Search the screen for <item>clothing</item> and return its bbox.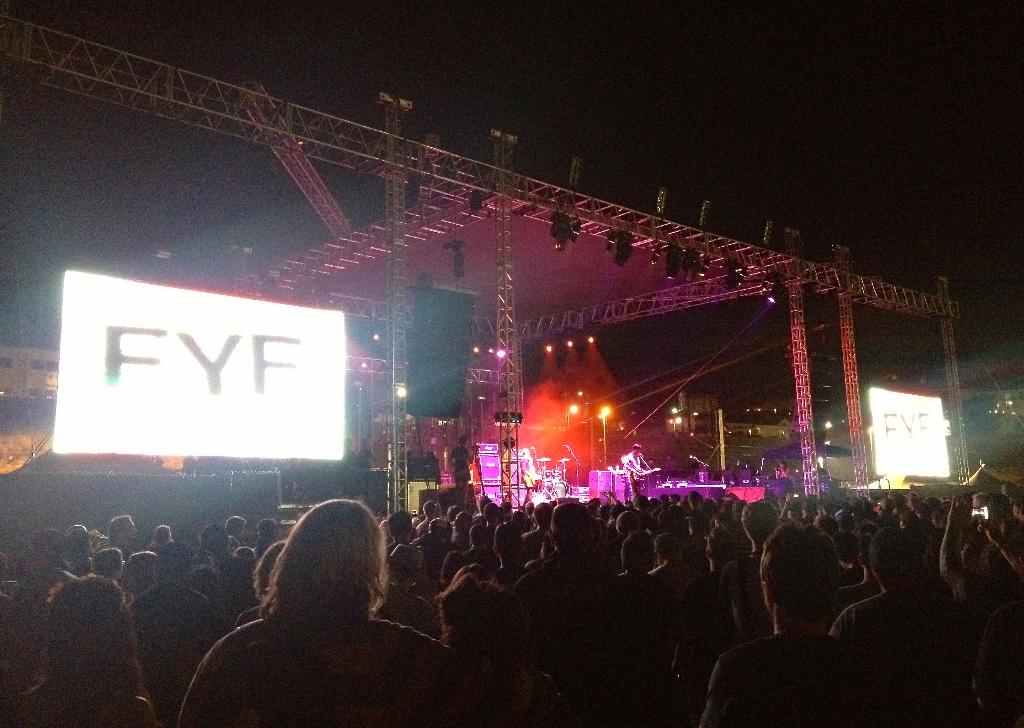
Found: rect(181, 616, 473, 727).
